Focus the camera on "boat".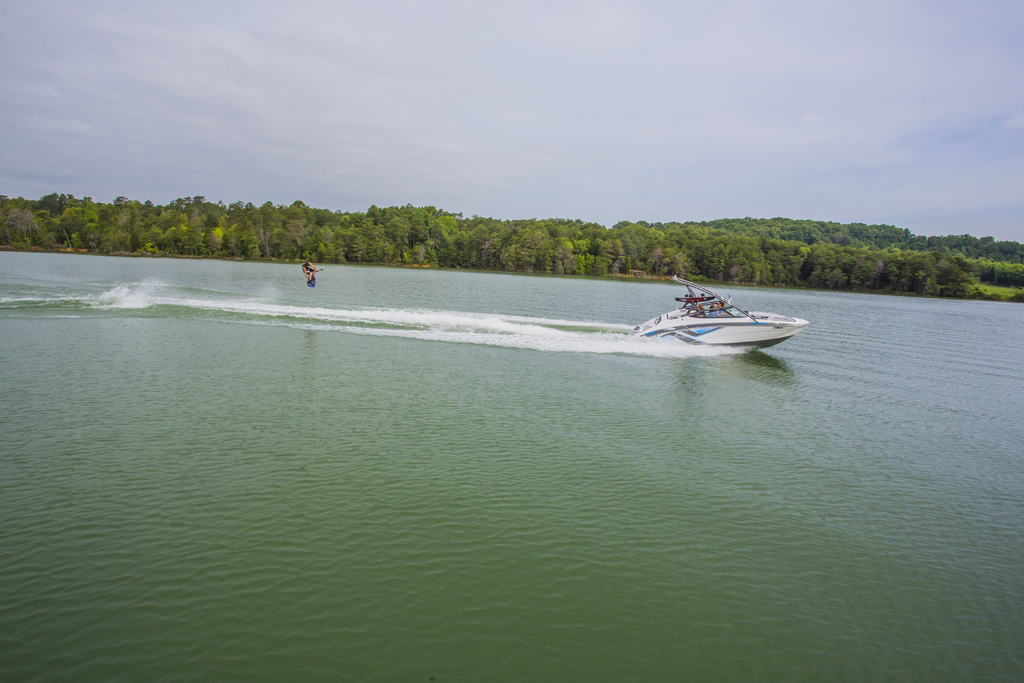
Focus region: {"left": 623, "top": 286, "right": 808, "bottom": 358}.
